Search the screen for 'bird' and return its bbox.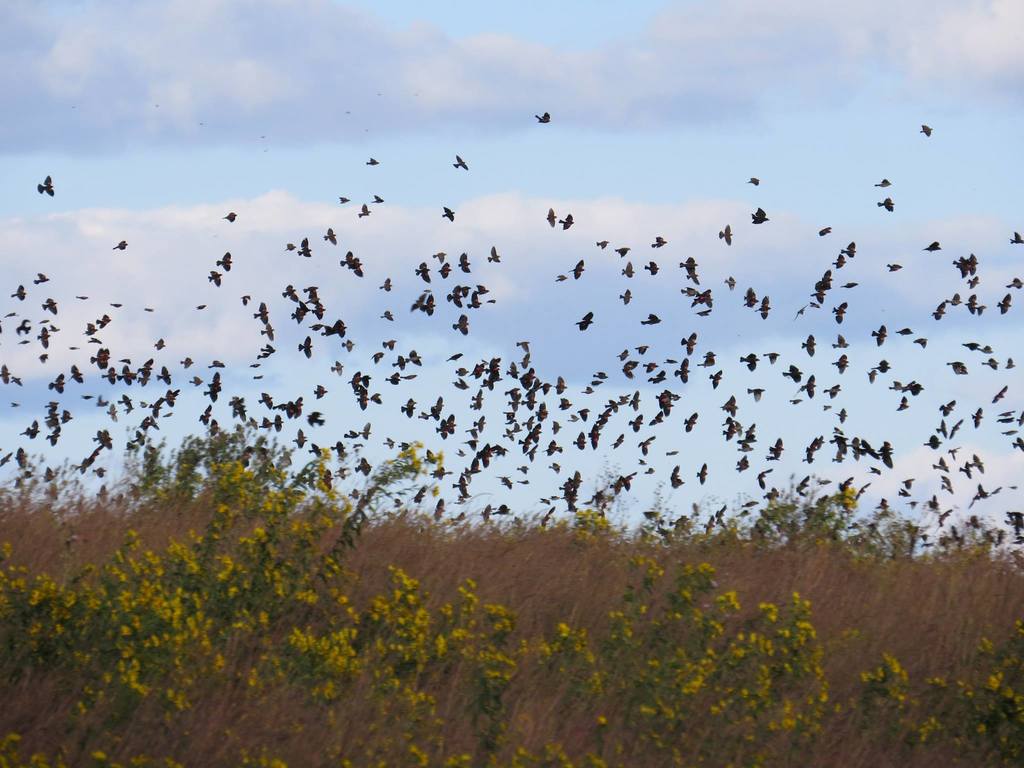
Found: [x1=884, y1=262, x2=903, y2=275].
